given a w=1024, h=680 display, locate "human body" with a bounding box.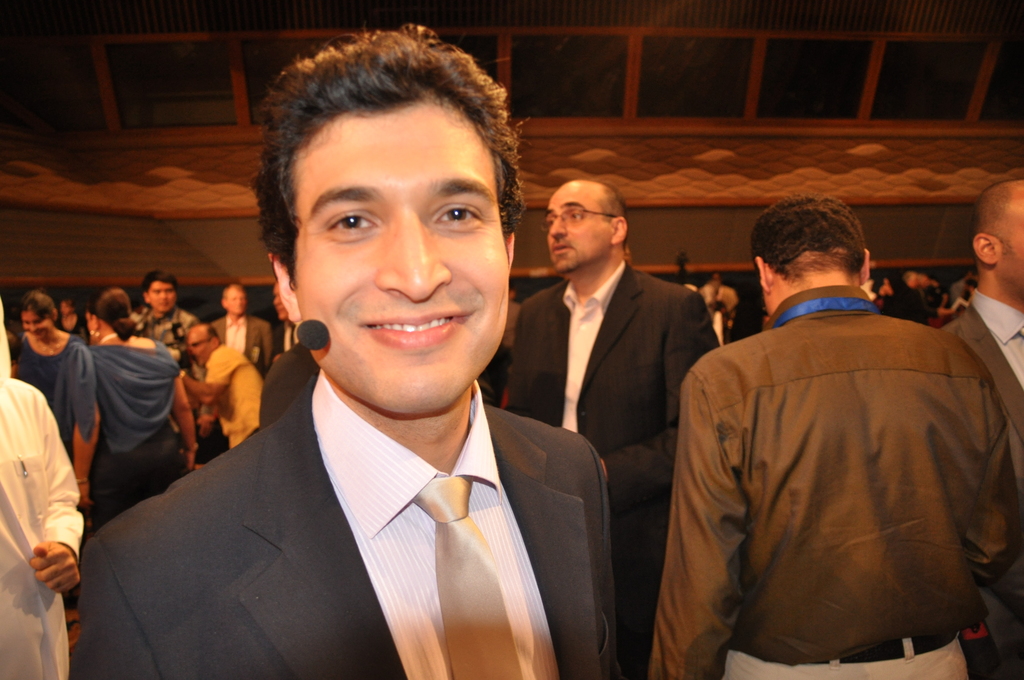
Located: locate(88, 388, 631, 679).
